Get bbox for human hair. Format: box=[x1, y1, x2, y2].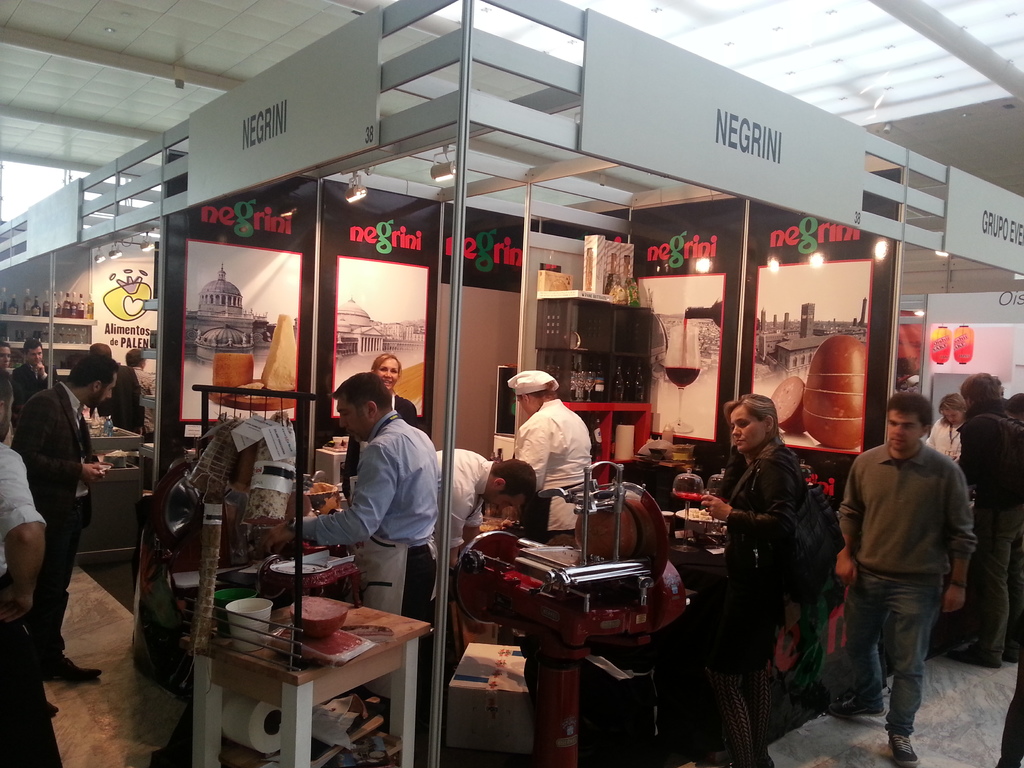
box=[489, 461, 538, 497].
